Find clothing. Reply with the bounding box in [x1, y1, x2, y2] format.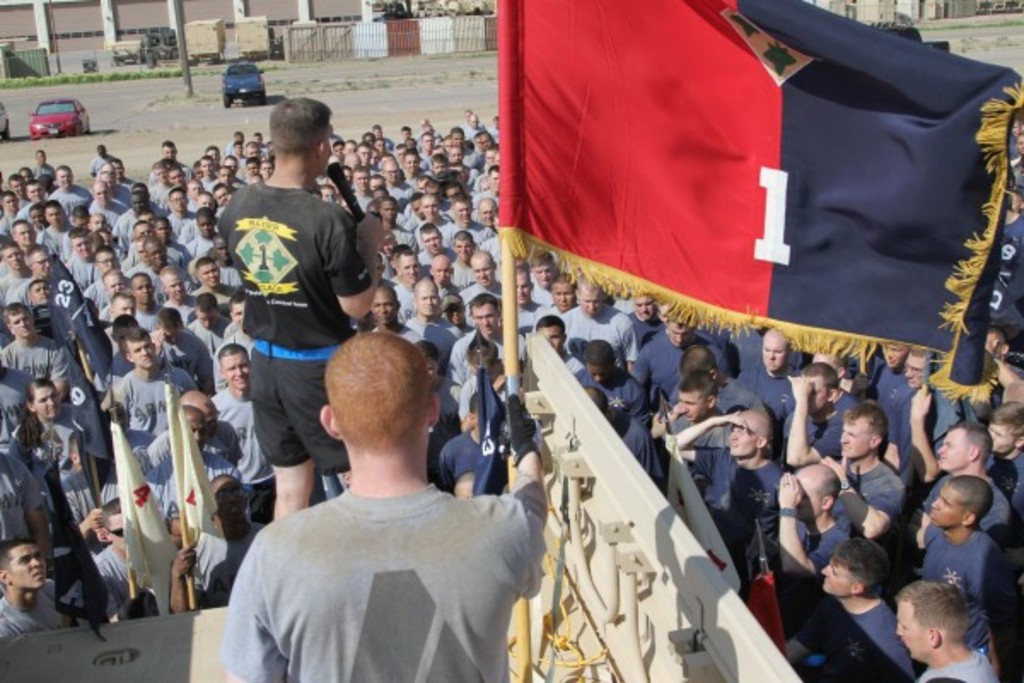
[486, 125, 502, 138].
